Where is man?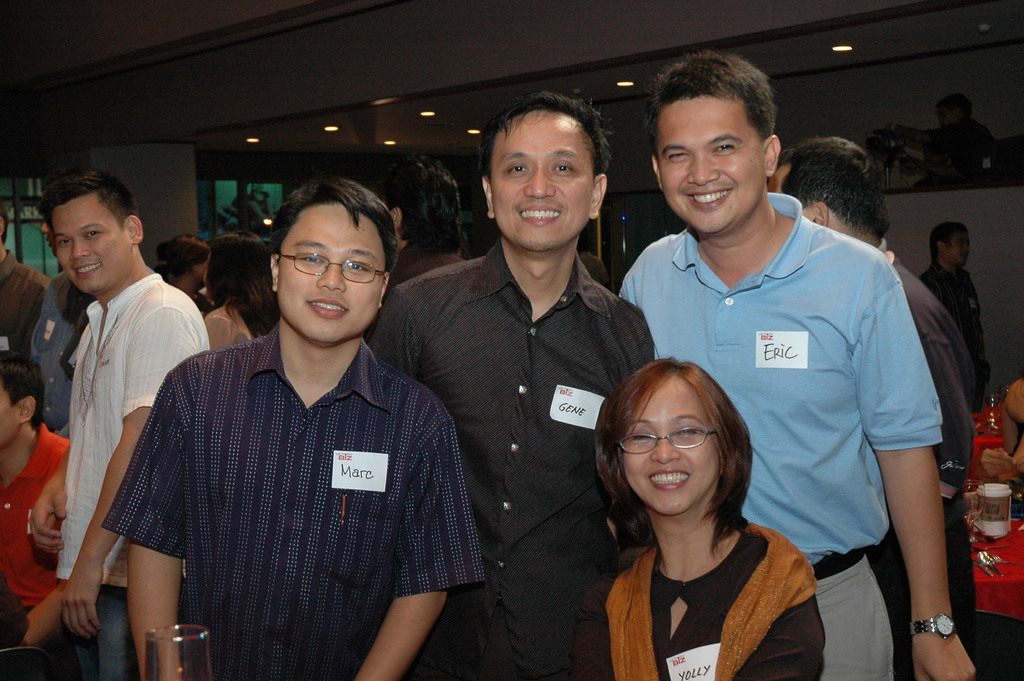
bbox=(31, 218, 155, 435).
